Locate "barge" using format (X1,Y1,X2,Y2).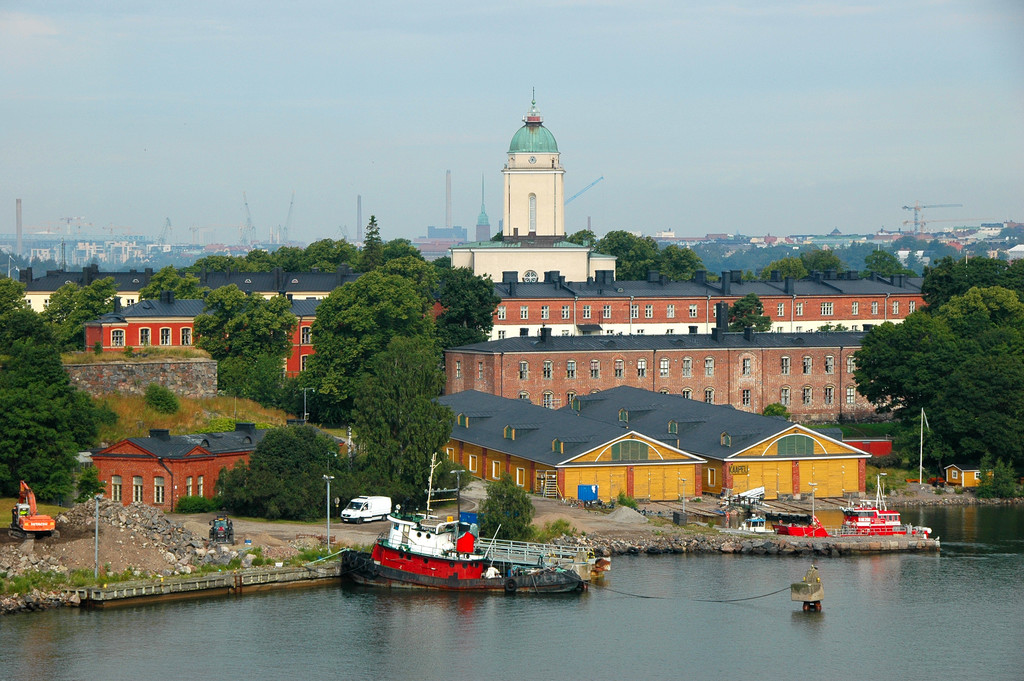
(417,454,611,580).
